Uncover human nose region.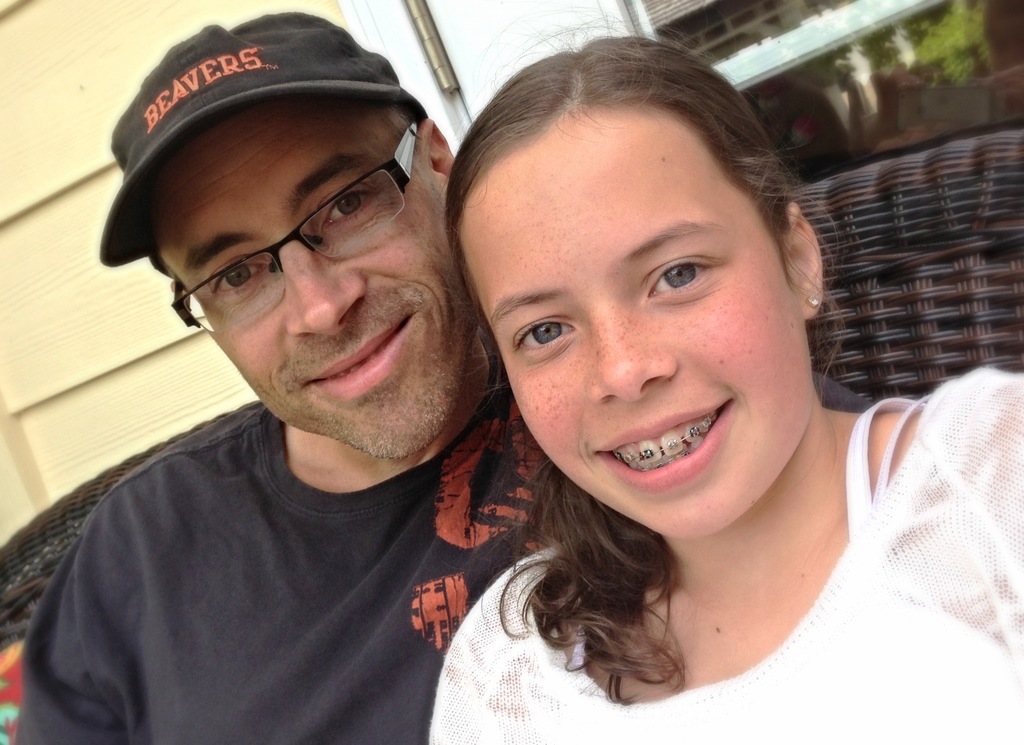
Uncovered: (589,312,684,403).
